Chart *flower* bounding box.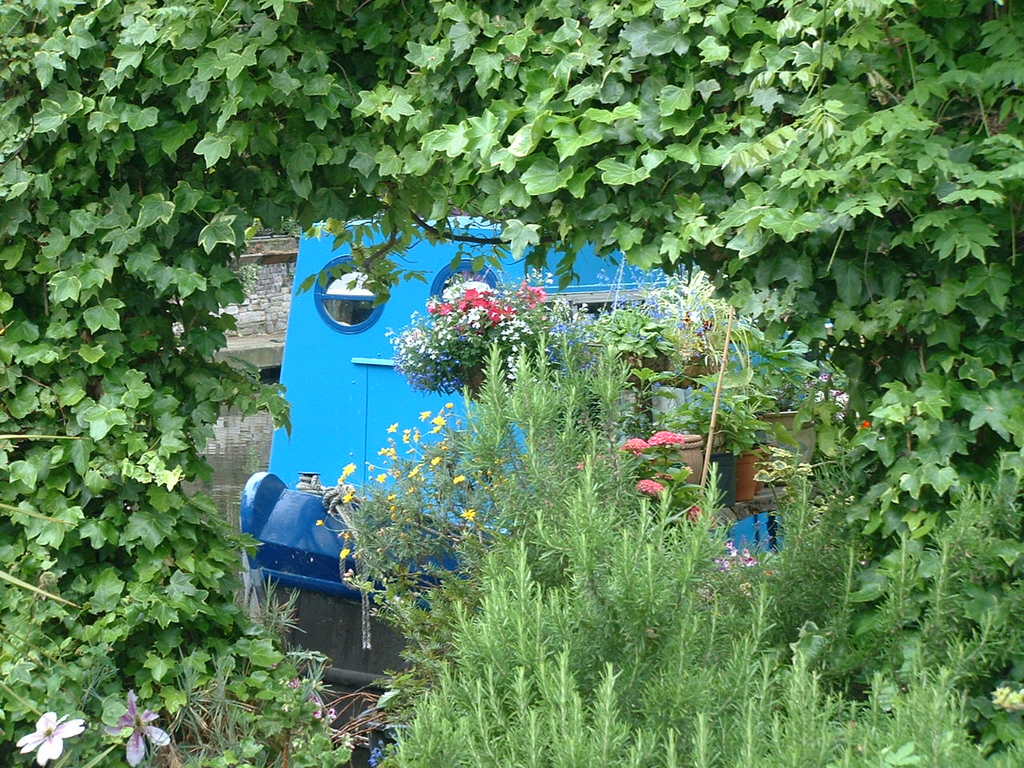
Charted: x1=647, y1=421, x2=686, y2=451.
